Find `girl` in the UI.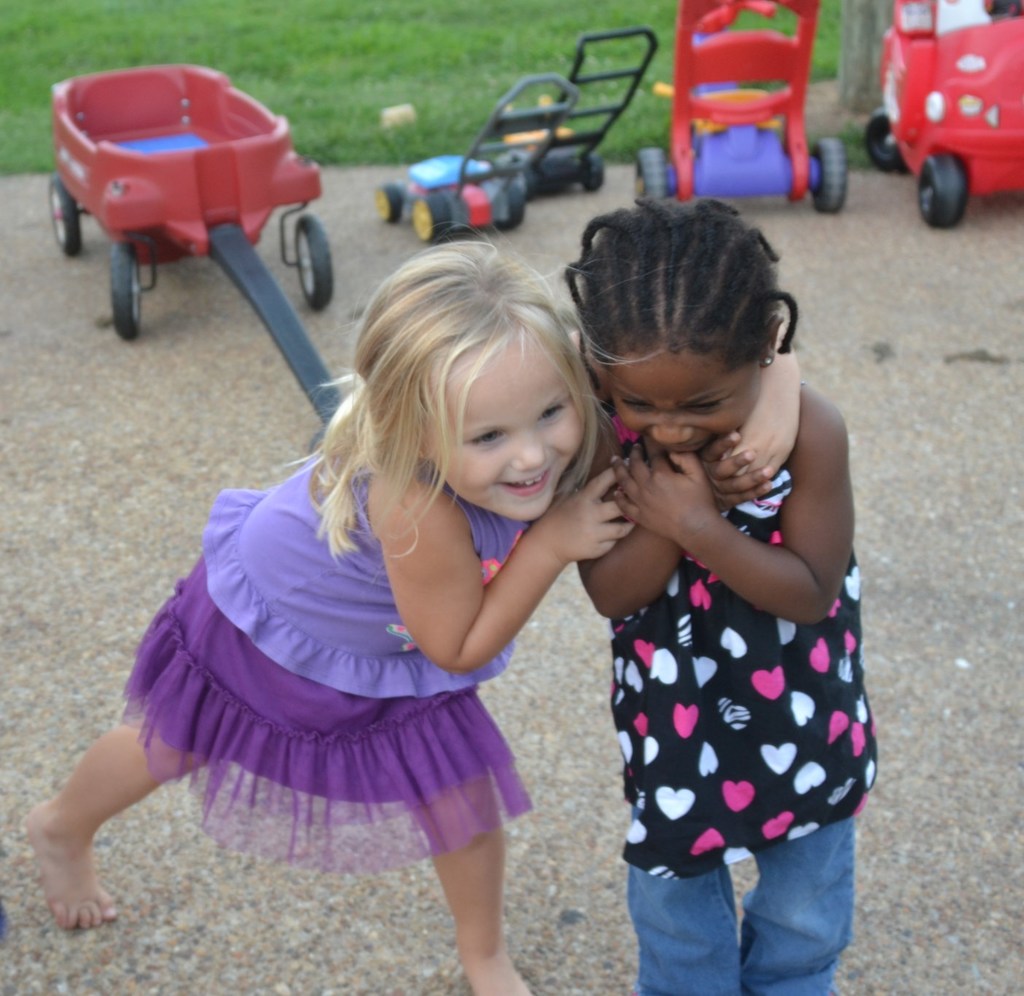
UI element at 565 196 878 995.
